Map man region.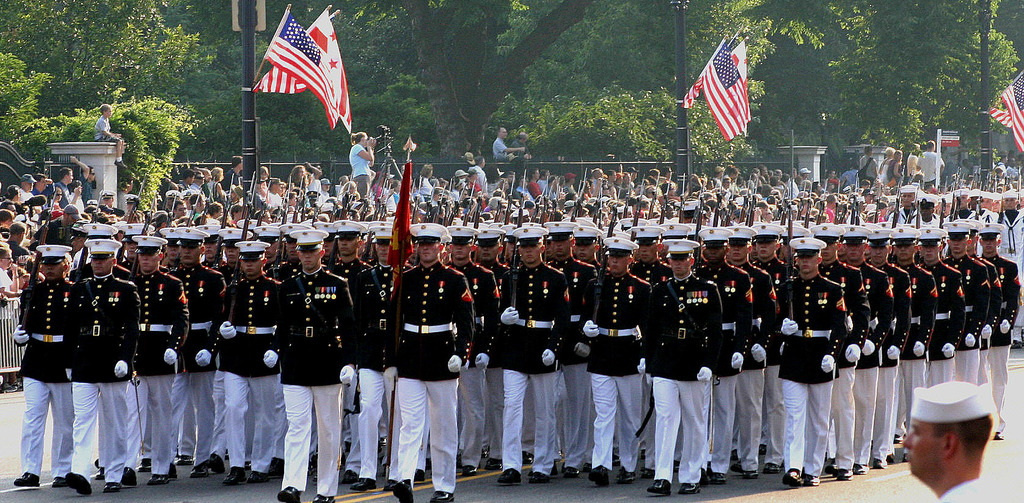
Mapped to bbox=(540, 168, 550, 198).
